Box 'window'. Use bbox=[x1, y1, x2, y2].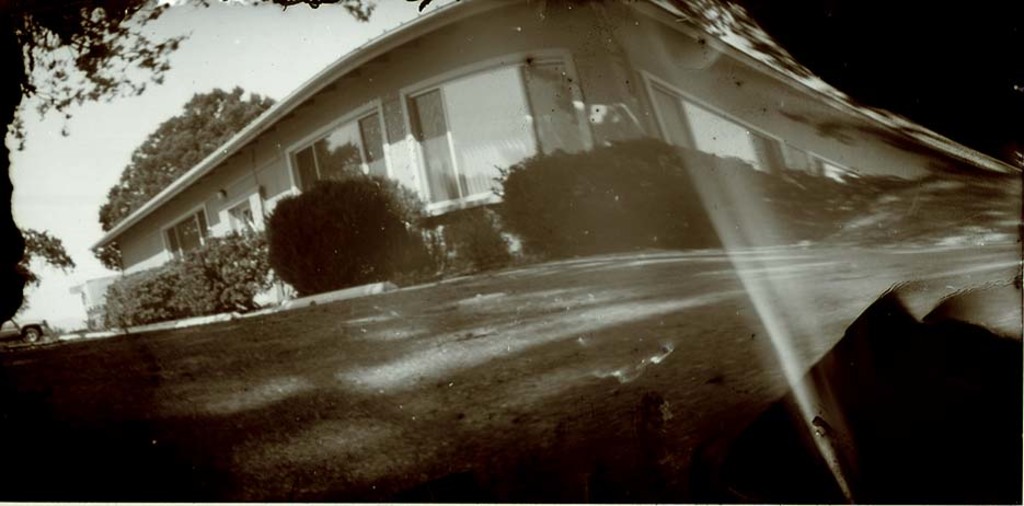
bbox=[285, 99, 401, 196].
